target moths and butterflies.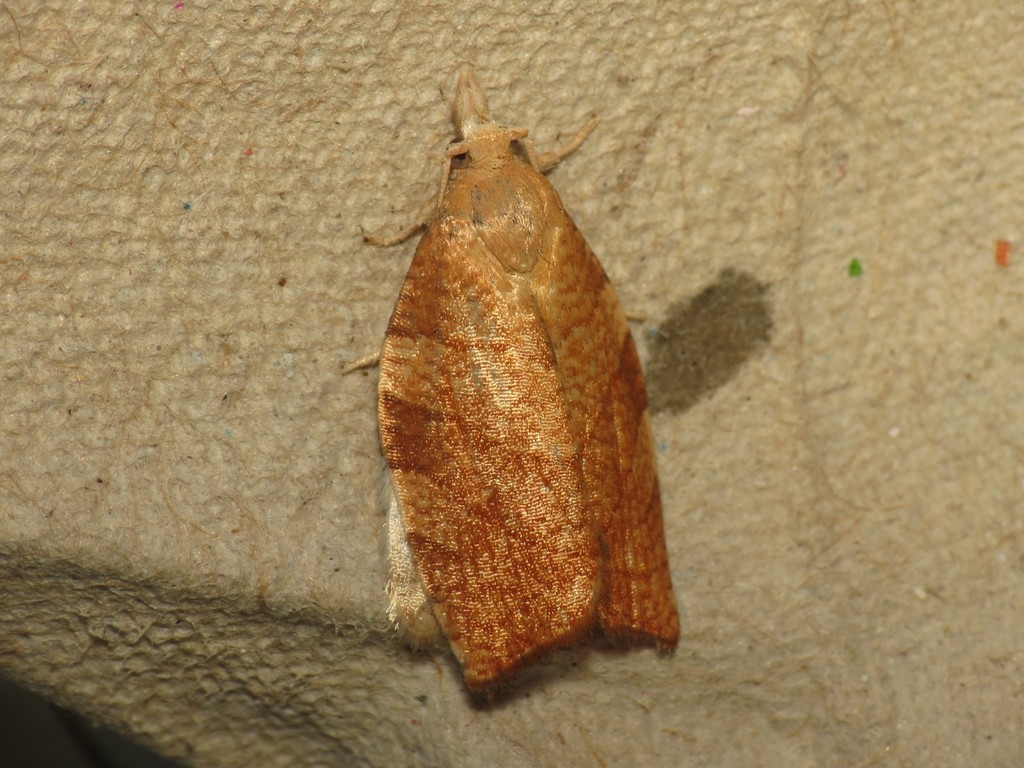
Target region: locate(352, 56, 676, 687).
